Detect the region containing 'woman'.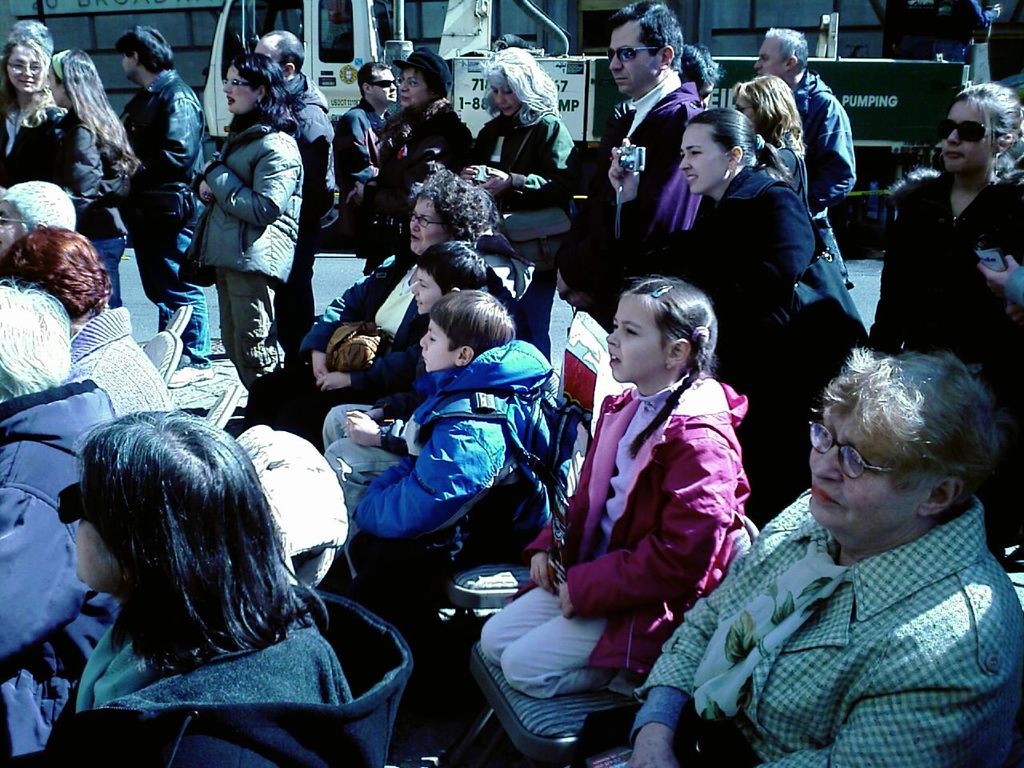
361:49:476:273.
